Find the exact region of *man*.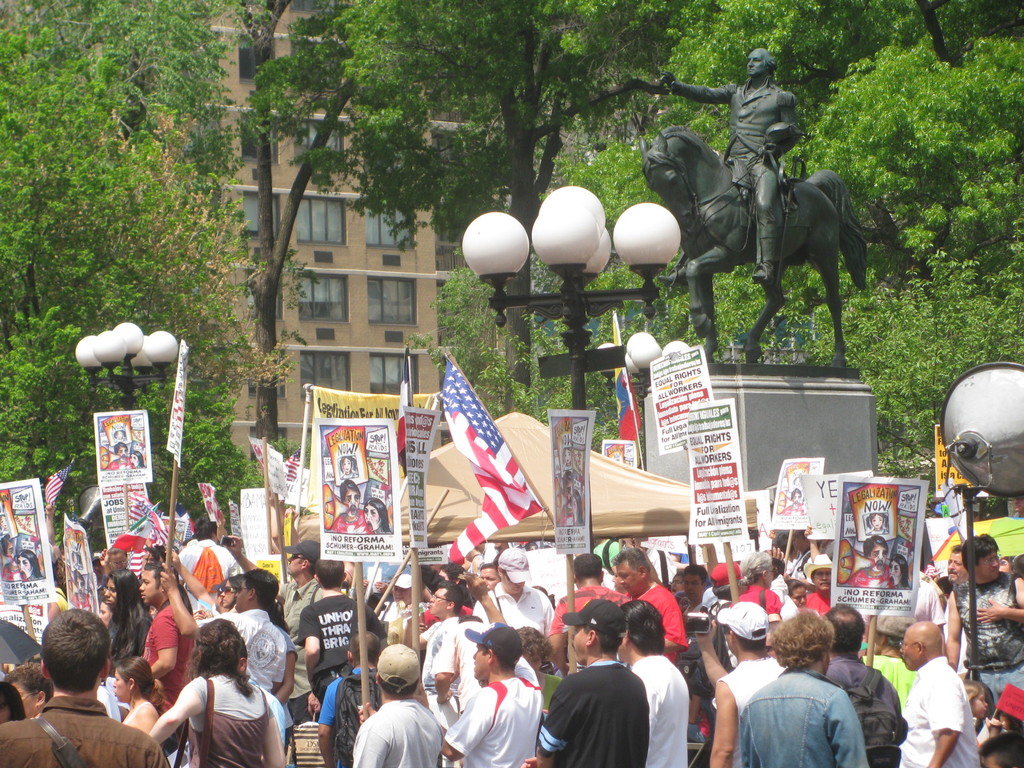
Exact region: bbox=[702, 598, 778, 767].
